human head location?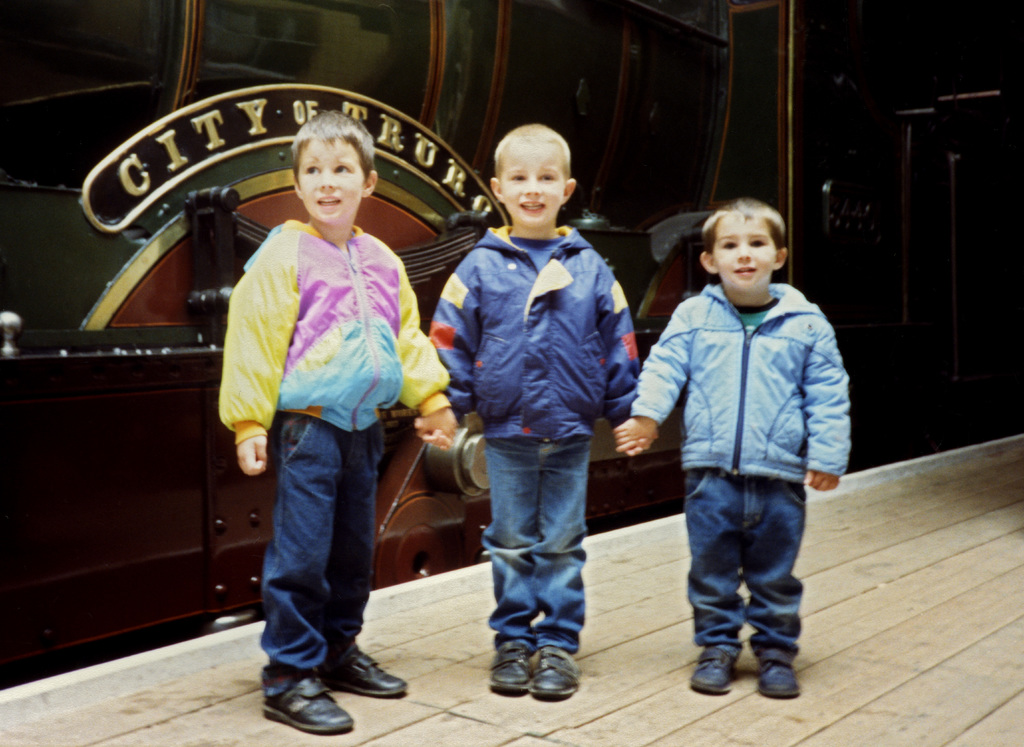
l=291, t=109, r=378, b=221
